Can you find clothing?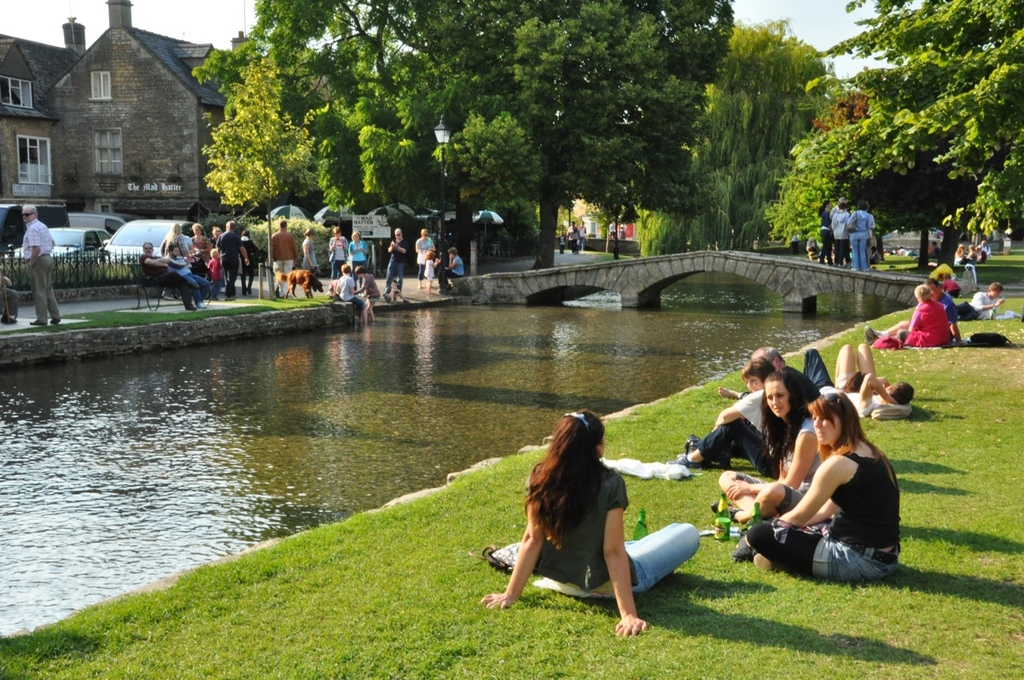
Yes, bounding box: select_region(329, 235, 344, 270).
